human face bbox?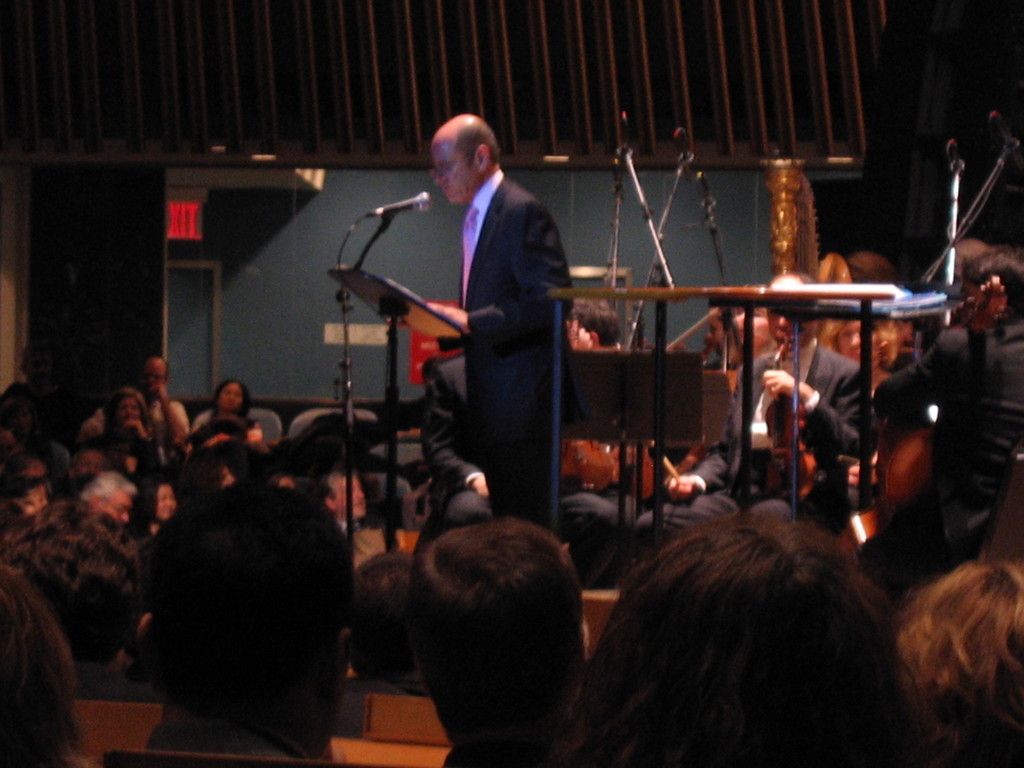
334, 474, 367, 518
